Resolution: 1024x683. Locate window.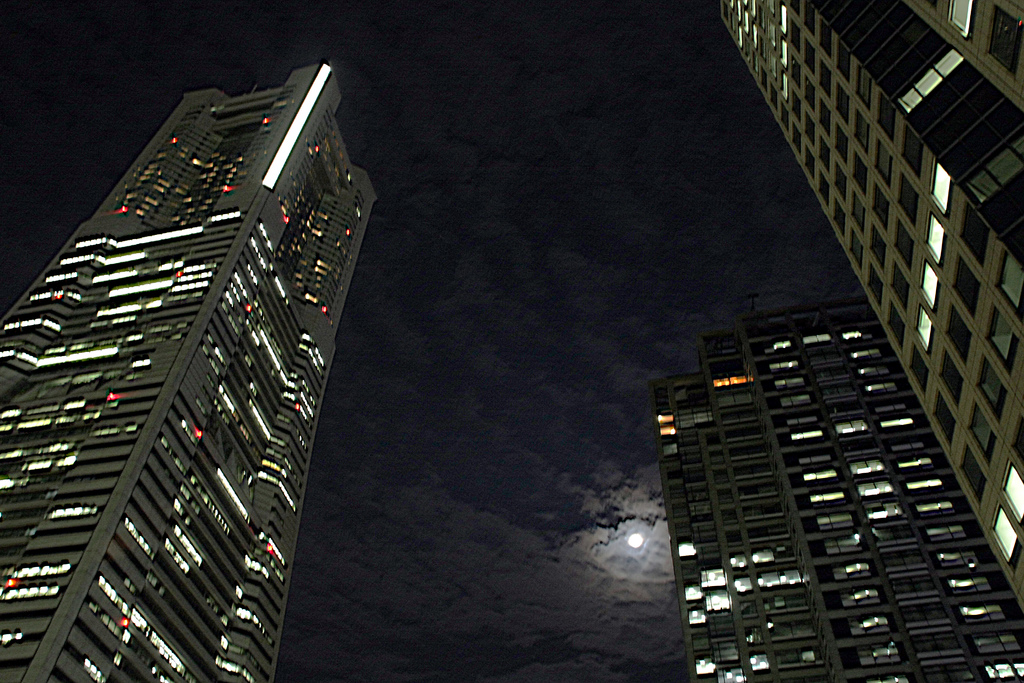
(929,390,960,445).
